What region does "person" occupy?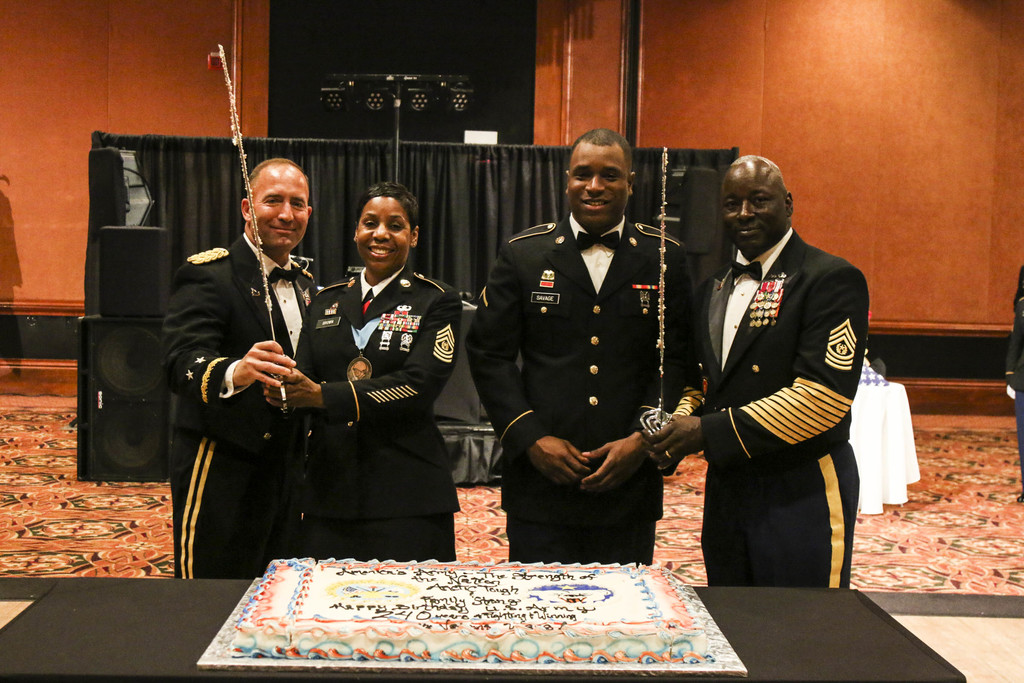
Rect(642, 149, 870, 586).
